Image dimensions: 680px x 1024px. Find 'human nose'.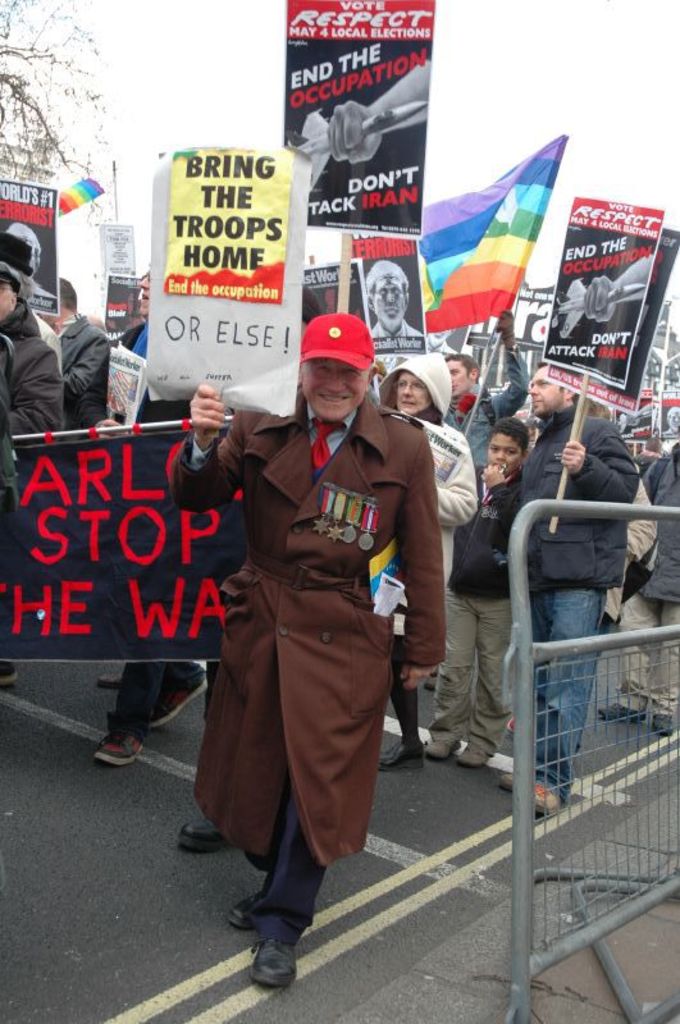
x1=384, y1=289, x2=397, y2=303.
